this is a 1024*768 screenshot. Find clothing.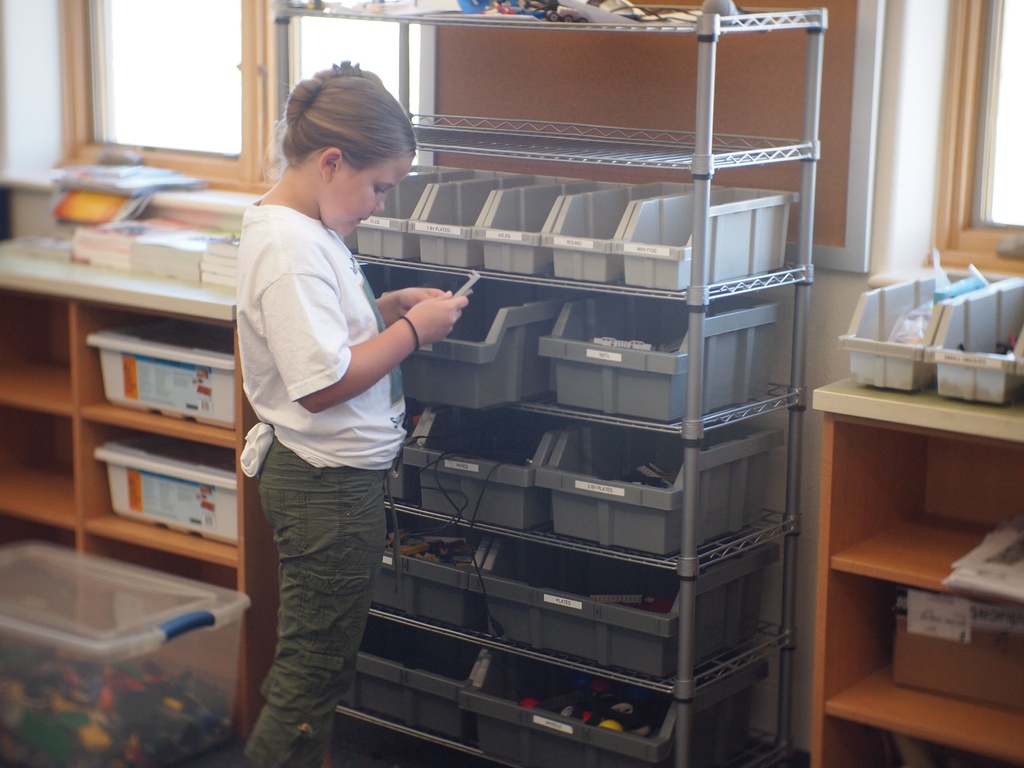
Bounding box: <bbox>221, 124, 439, 707</bbox>.
